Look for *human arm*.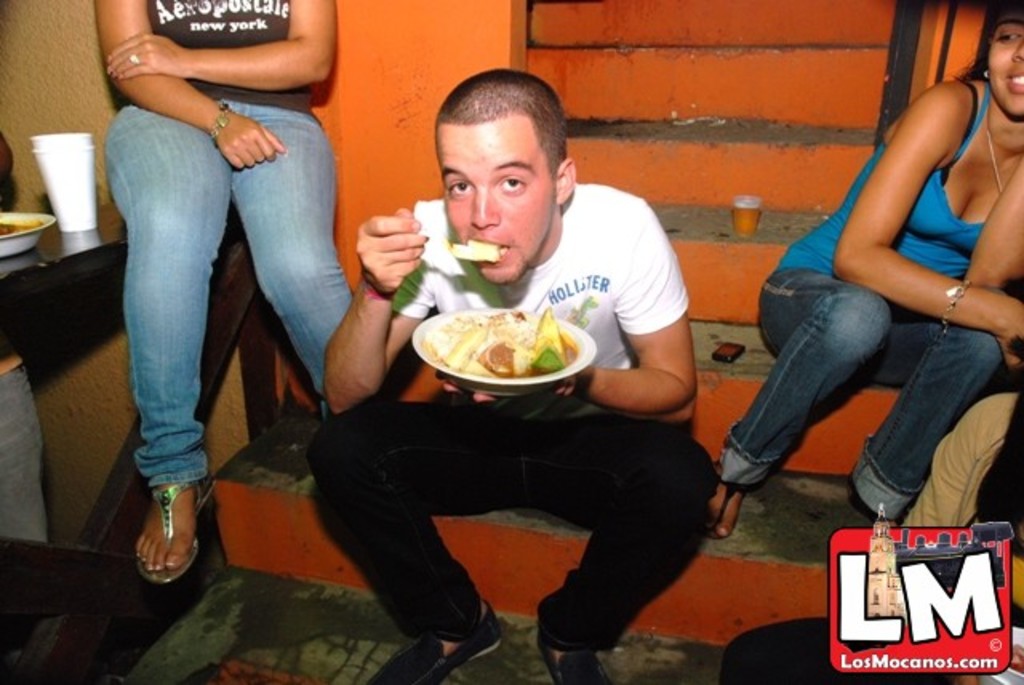
Found: crop(555, 195, 691, 419).
